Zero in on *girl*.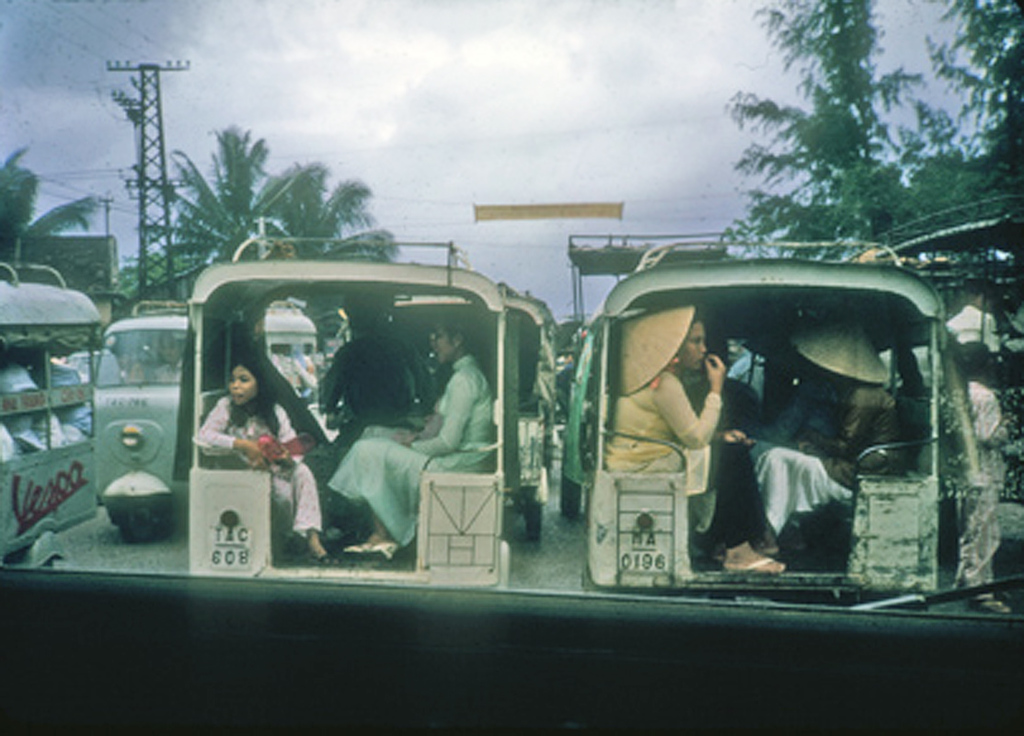
Zeroed in: 750 369 923 556.
